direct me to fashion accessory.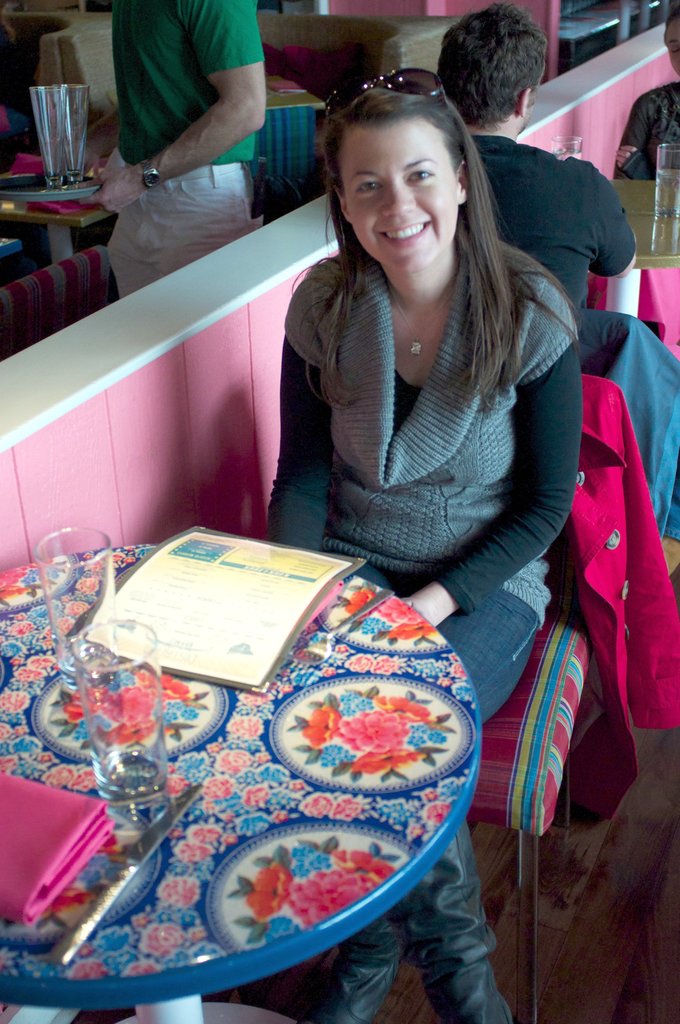
Direction: left=390, top=287, right=453, bottom=355.
